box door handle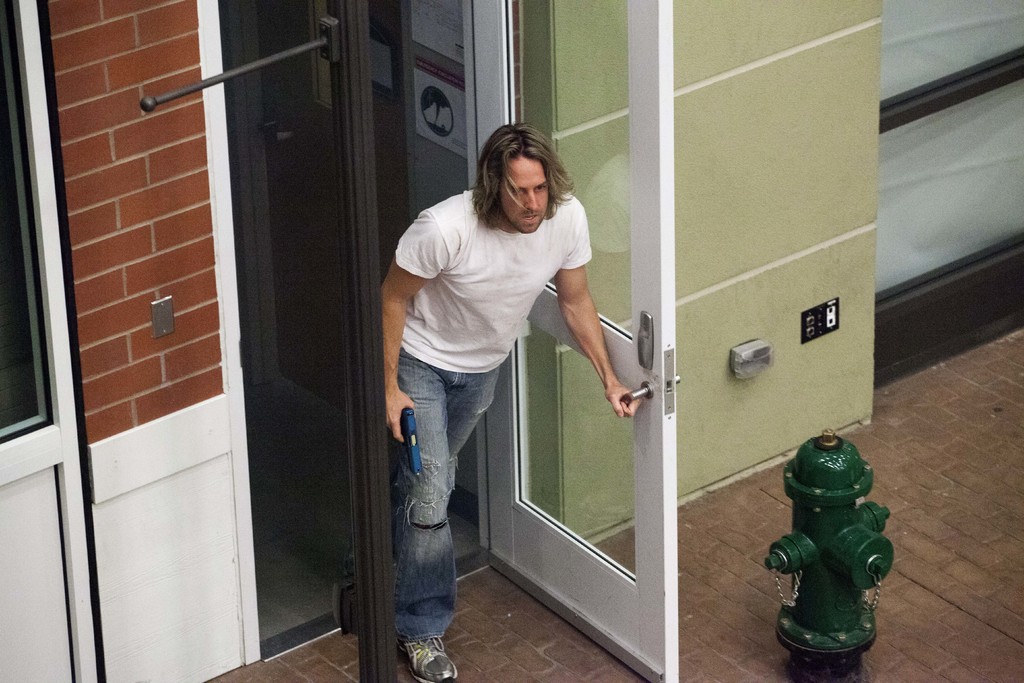
x1=675 y1=372 x2=681 y2=382
